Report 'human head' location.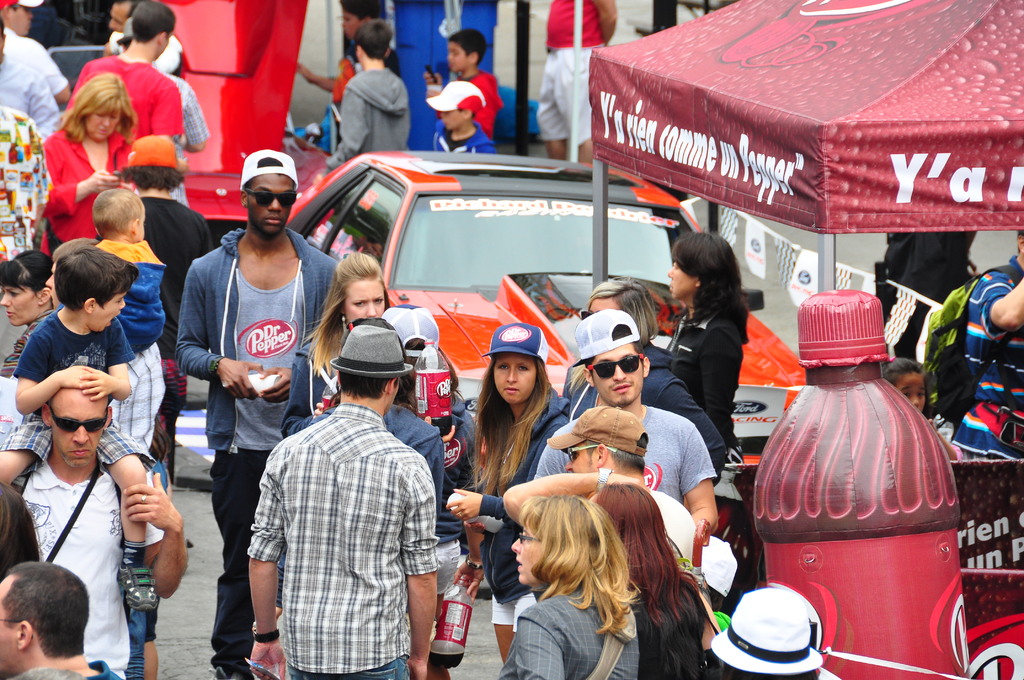
Report: [84, 73, 125, 143].
